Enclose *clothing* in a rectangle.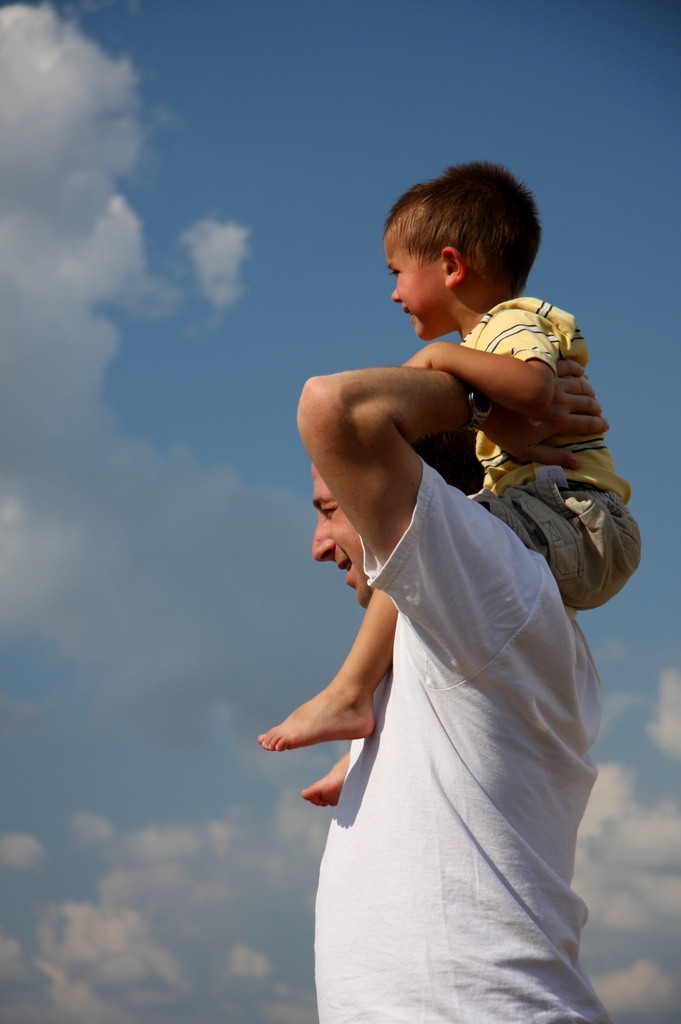
316 451 624 1023.
